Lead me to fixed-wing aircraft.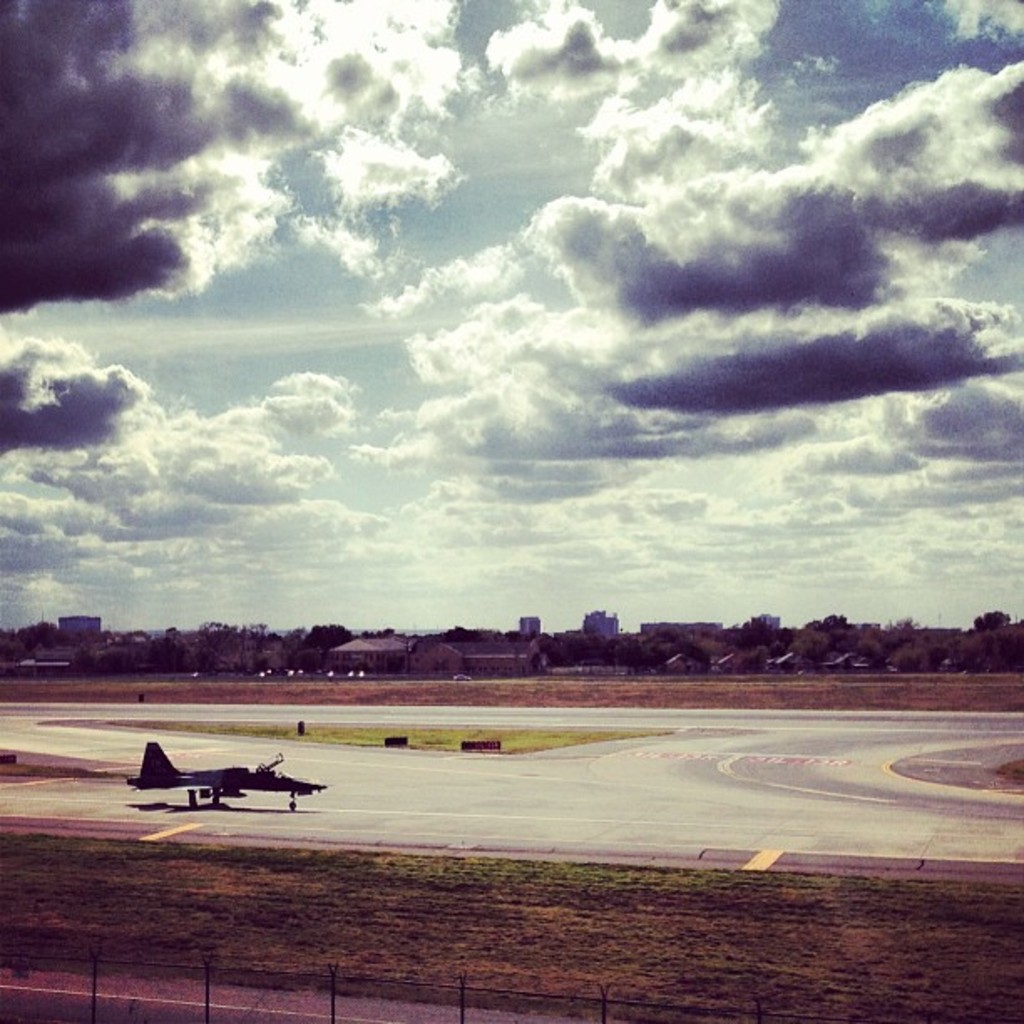
Lead to BBox(125, 740, 325, 813).
